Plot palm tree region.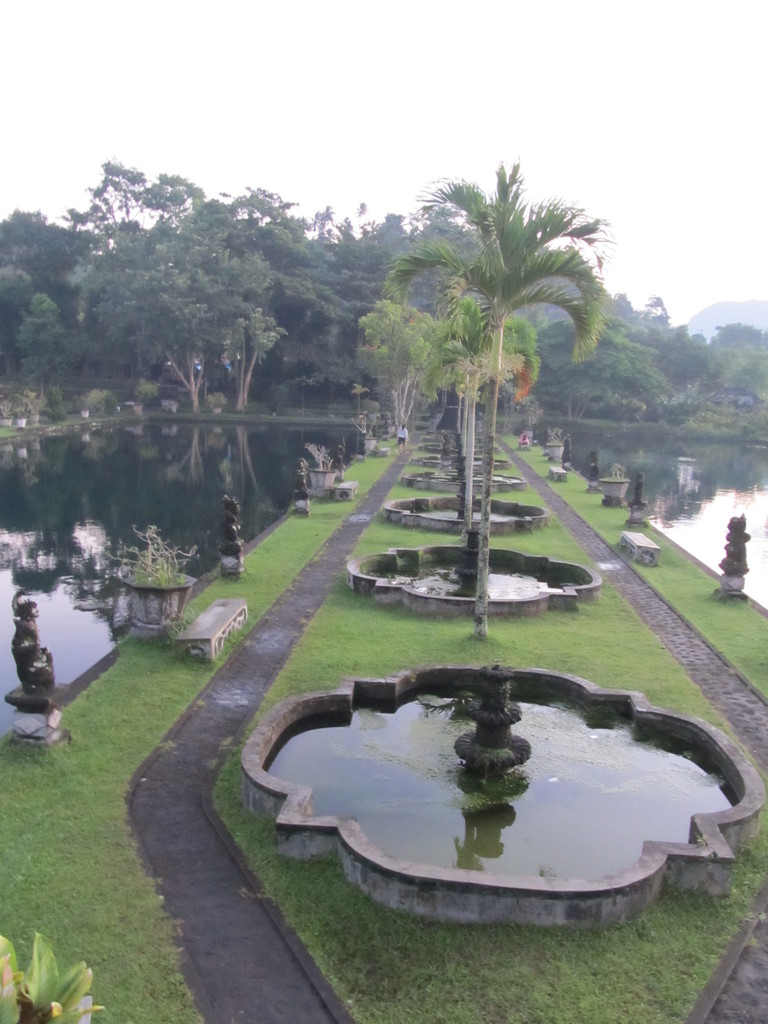
Plotted at 429,291,506,436.
